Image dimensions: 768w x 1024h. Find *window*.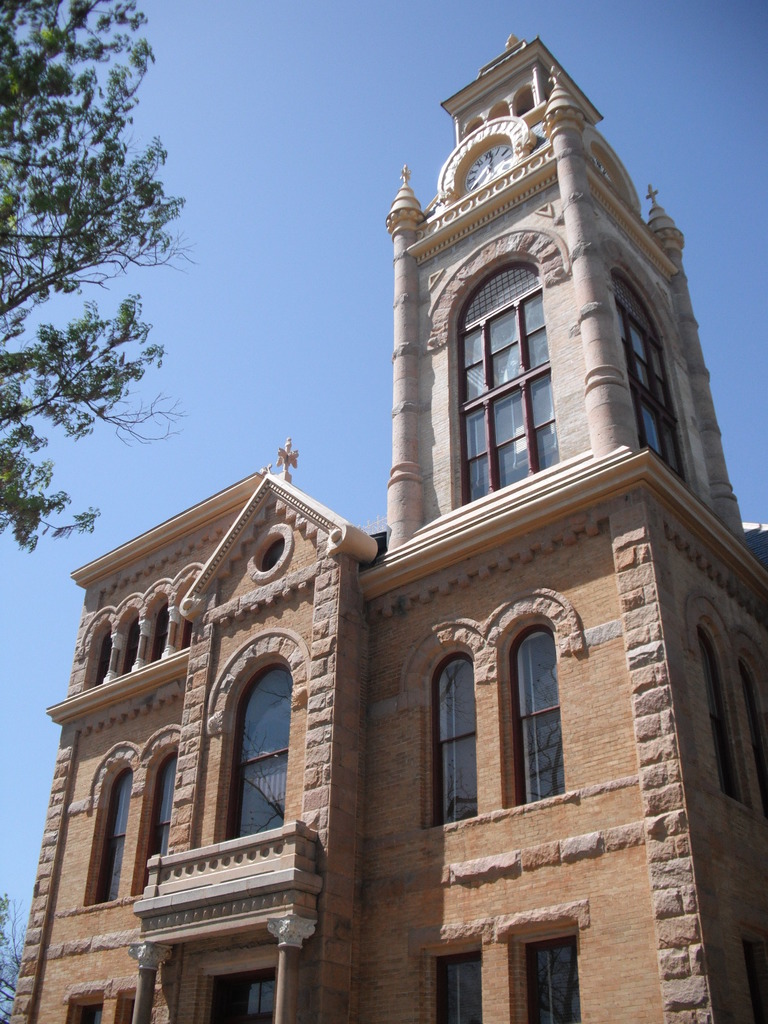
(x1=147, y1=755, x2=178, y2=883).
